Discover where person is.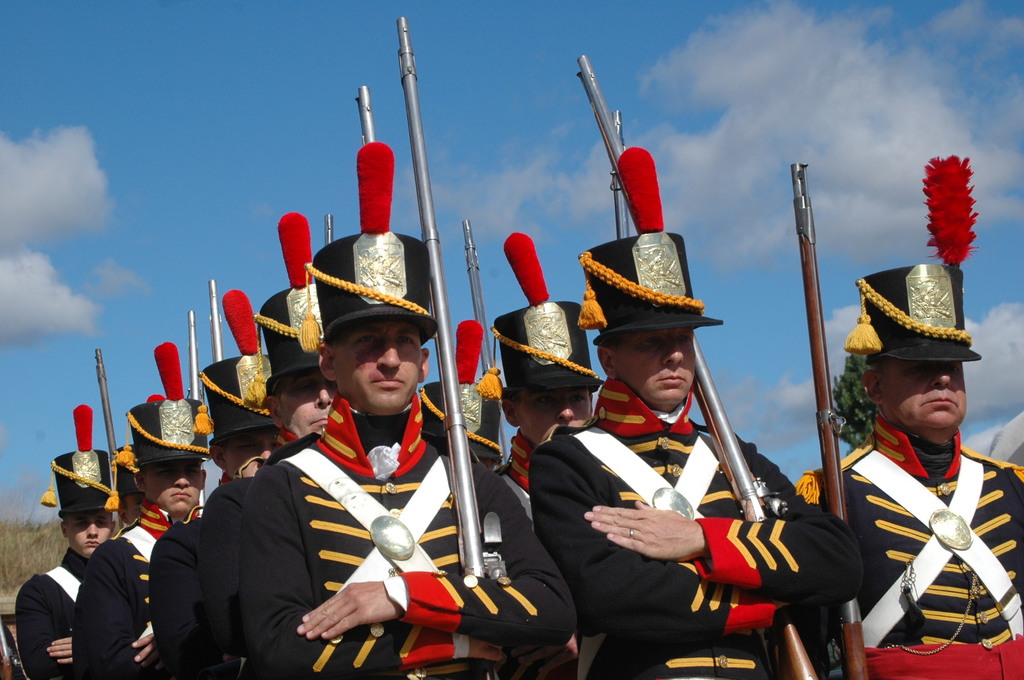
Discovered at 113, 439, 141, 528.
